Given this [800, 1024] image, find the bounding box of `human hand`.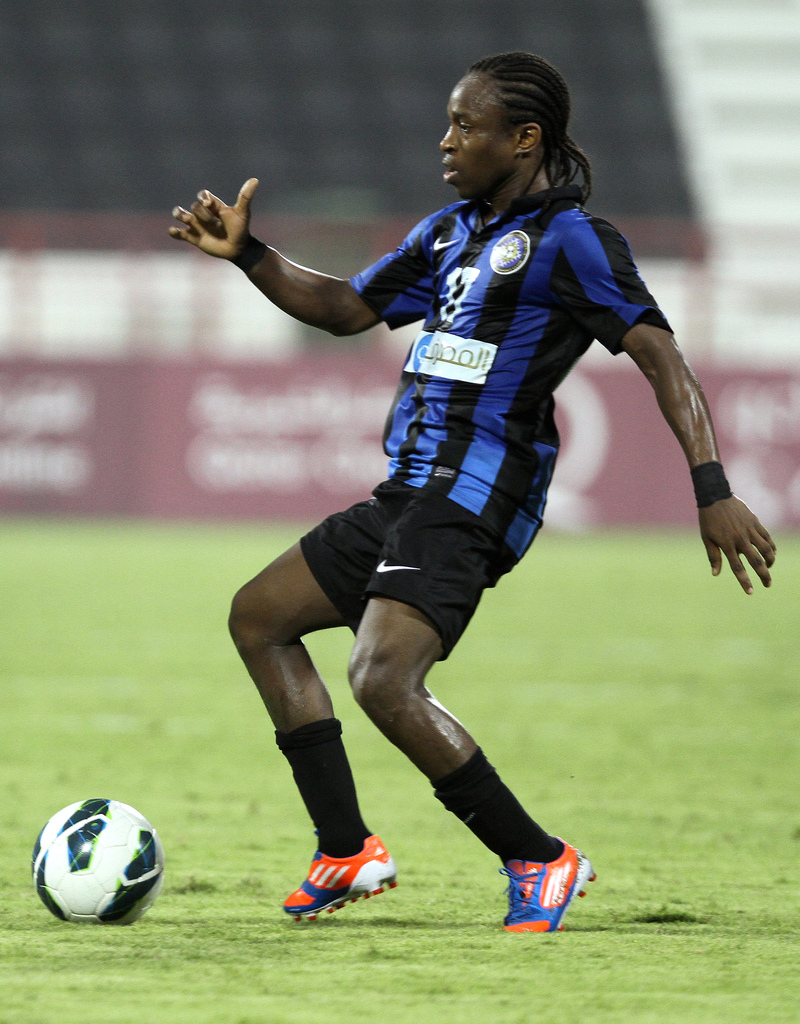
locate(158, 170, 271, 284).
